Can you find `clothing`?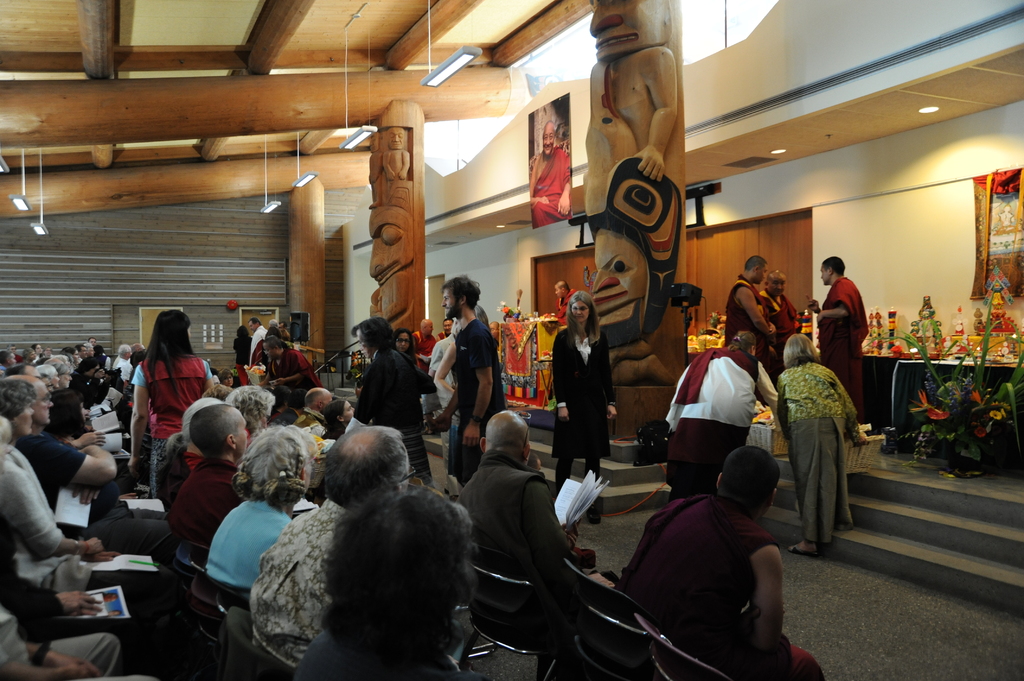
Yes, bounding box: (left=250, top=320, right=266, bottom=349).
